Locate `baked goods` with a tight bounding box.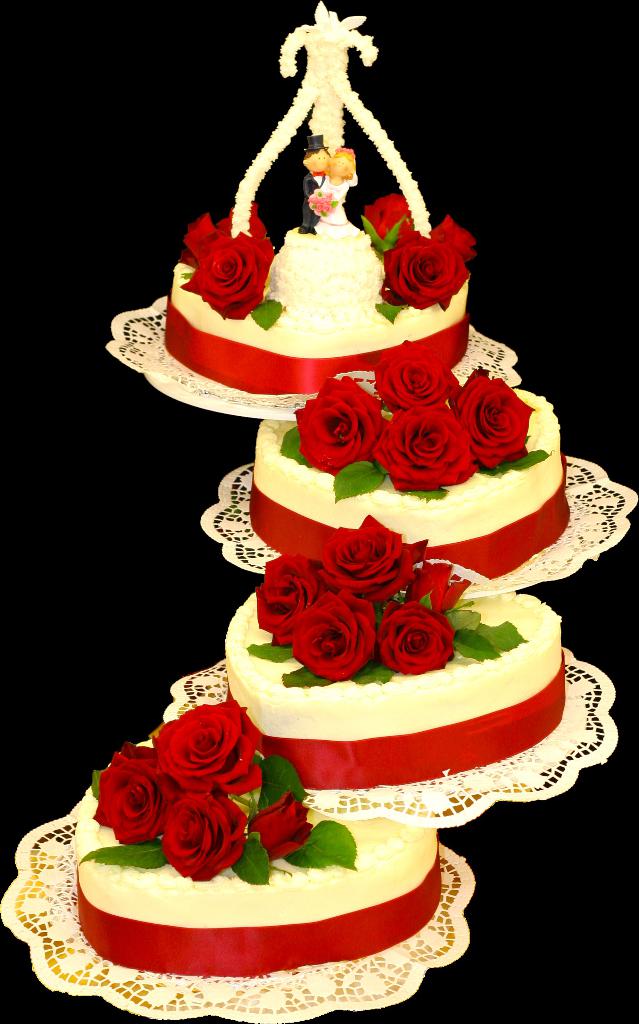
<region>243, 335, 570, 572</region>.
